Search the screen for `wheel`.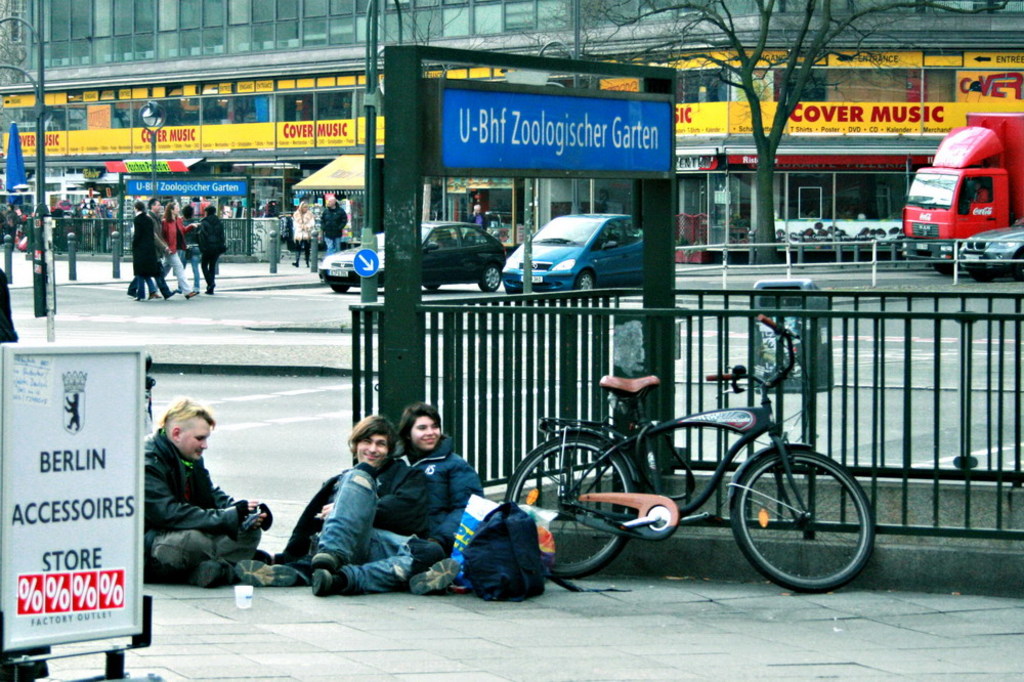
Found at select_region(332, 281, 352, 294).
